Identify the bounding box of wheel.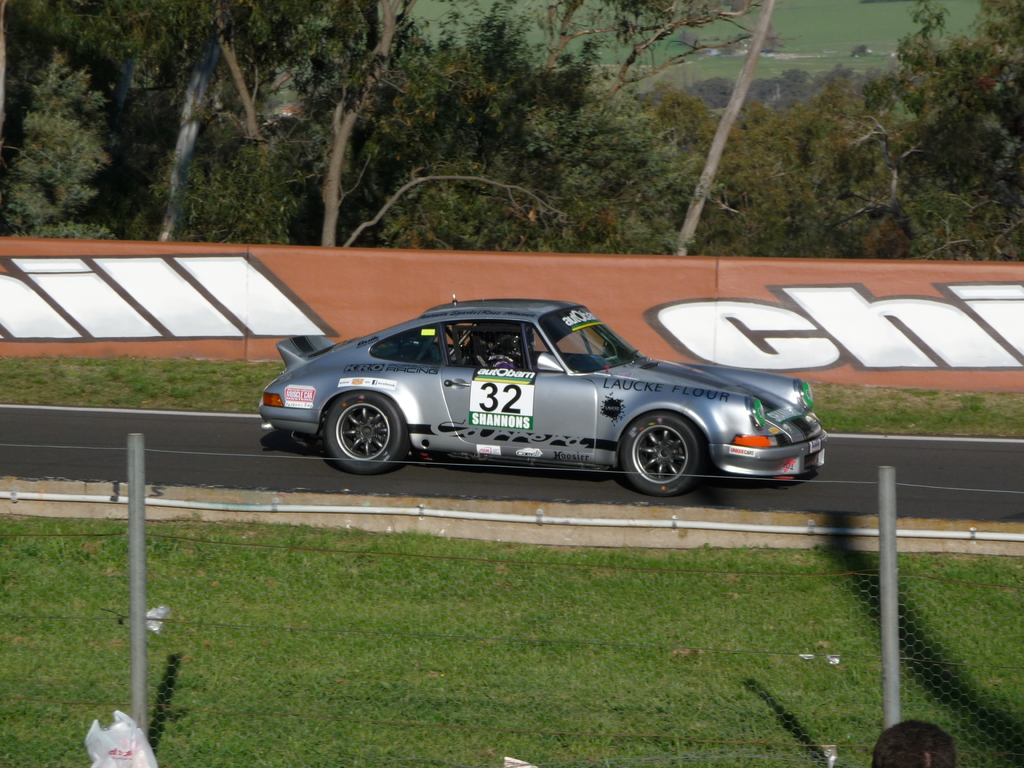
Rect(621, 418, 705, 496).
